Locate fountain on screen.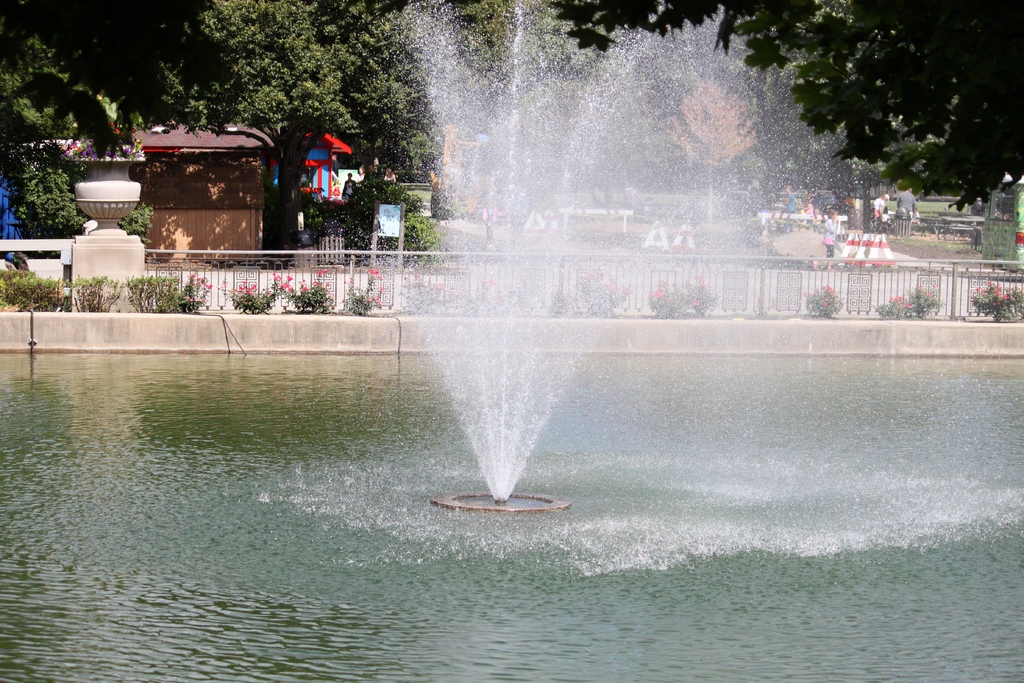
On screen at box=[216, 10, 845, 514].
